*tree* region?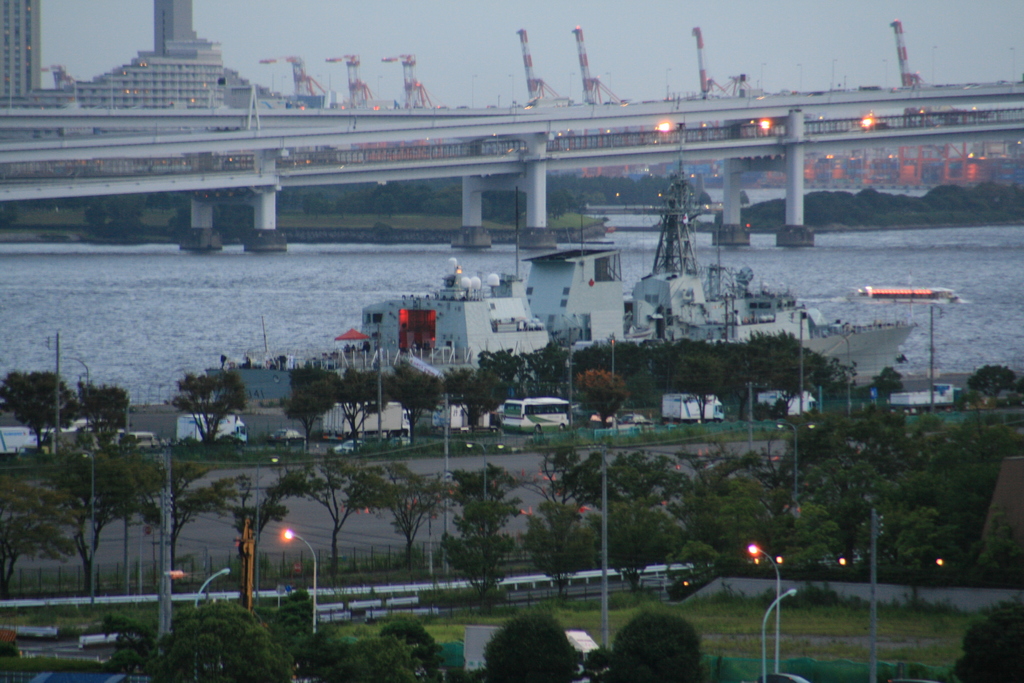
detection(479, 349, 527, 402)
